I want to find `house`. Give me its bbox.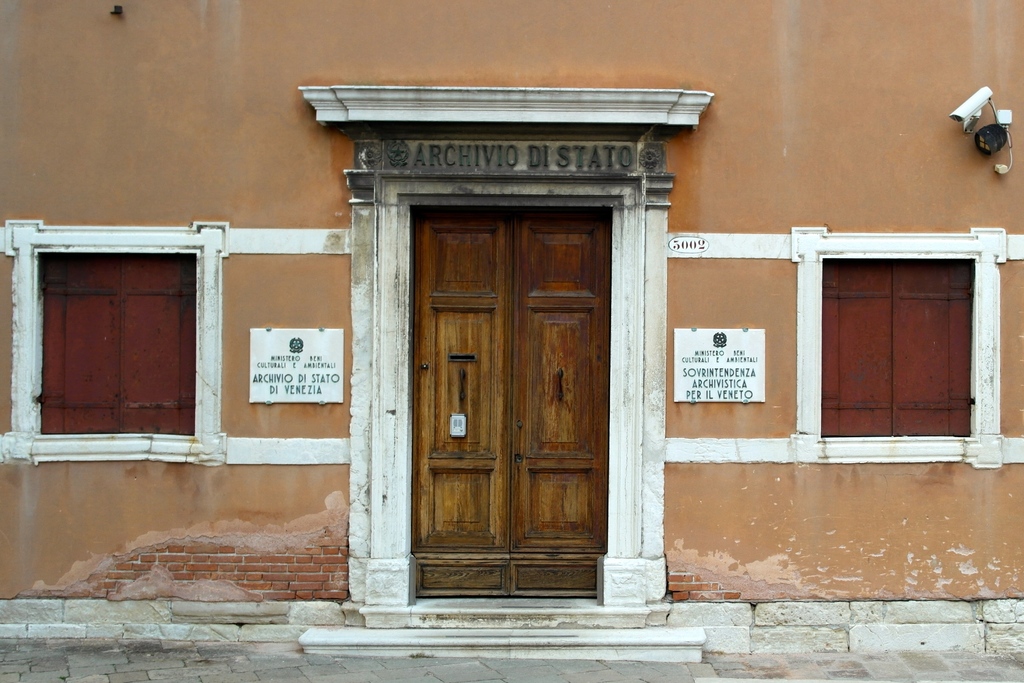
0,1,1023,655.
